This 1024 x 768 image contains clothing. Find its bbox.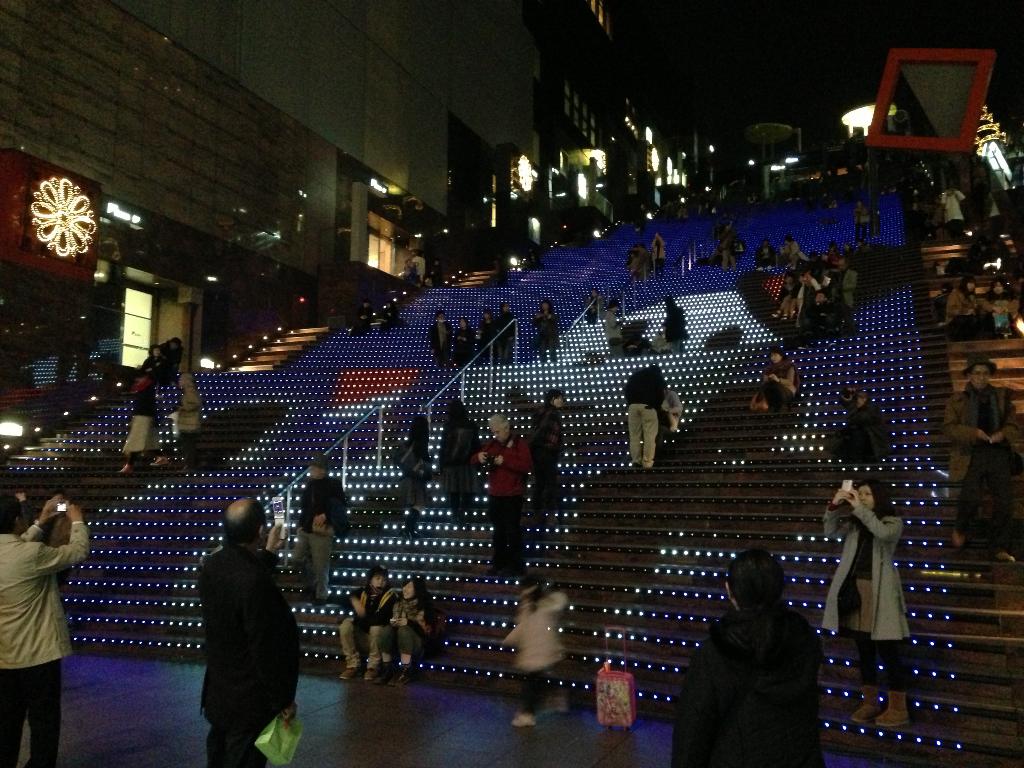
x1=941 y1=387 x2=1021 y2=545.
